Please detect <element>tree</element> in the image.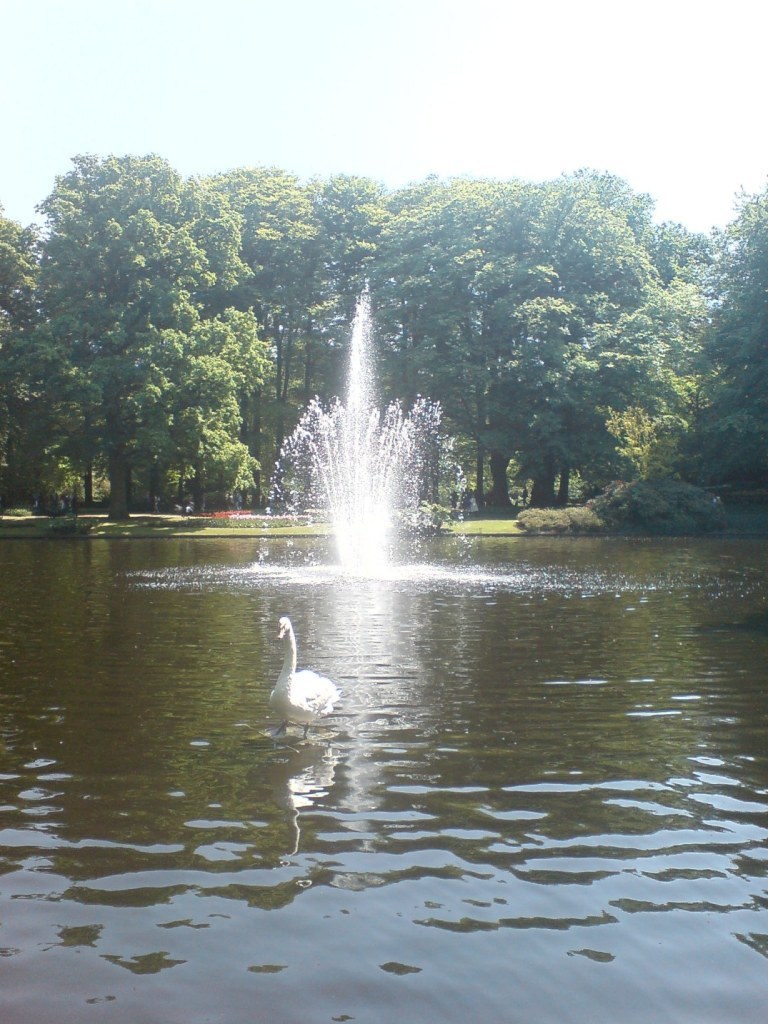
26, 162, 215, 521.
